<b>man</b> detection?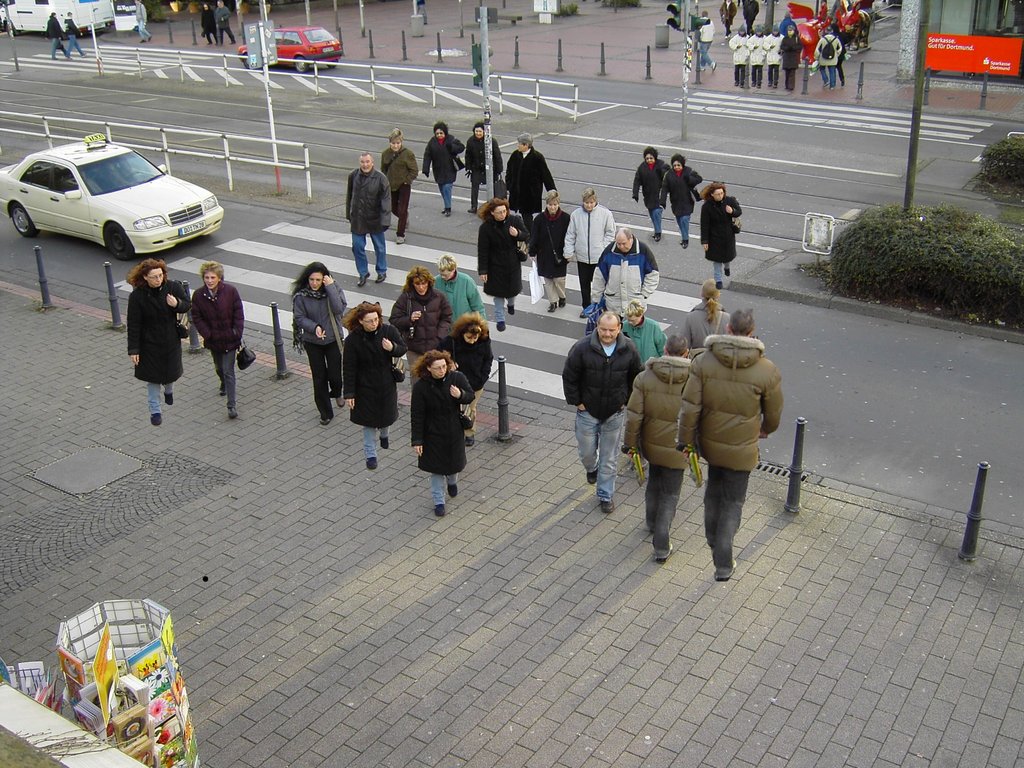
[left=136, top=0, right=150, bottom=42]
